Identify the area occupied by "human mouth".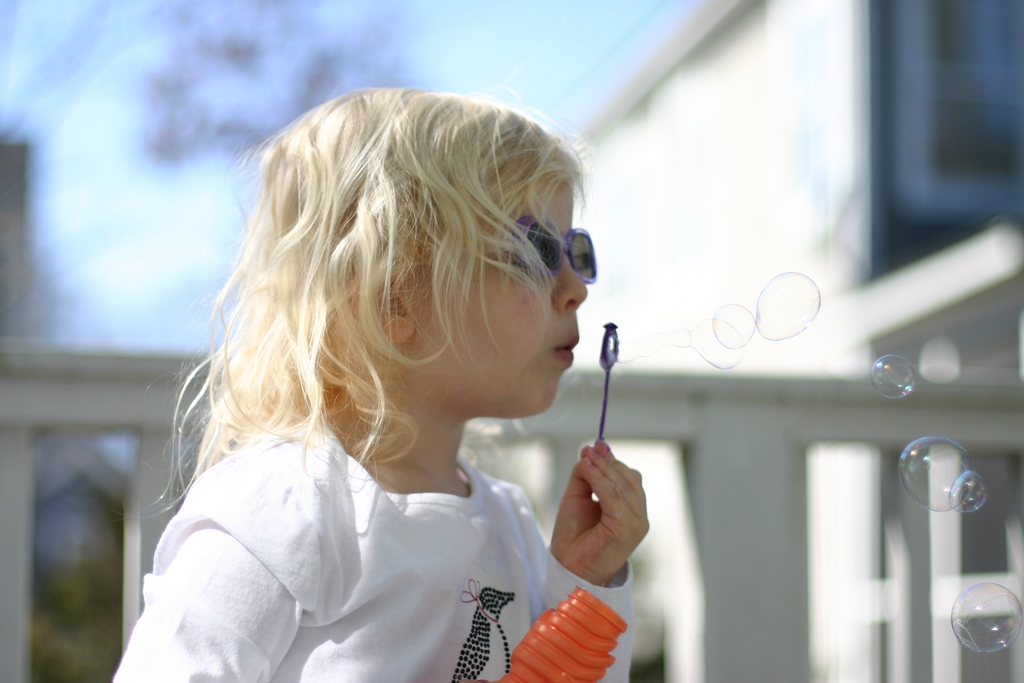
Area: select_region(545, 325, 579, 368).
